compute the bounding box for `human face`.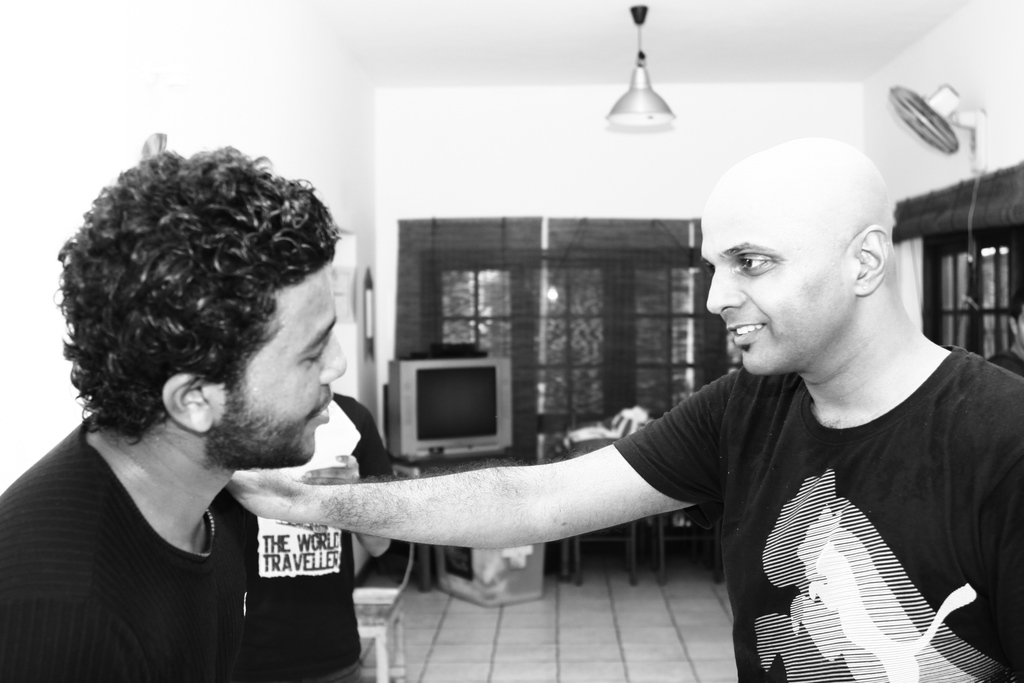
698 201 850 382.
